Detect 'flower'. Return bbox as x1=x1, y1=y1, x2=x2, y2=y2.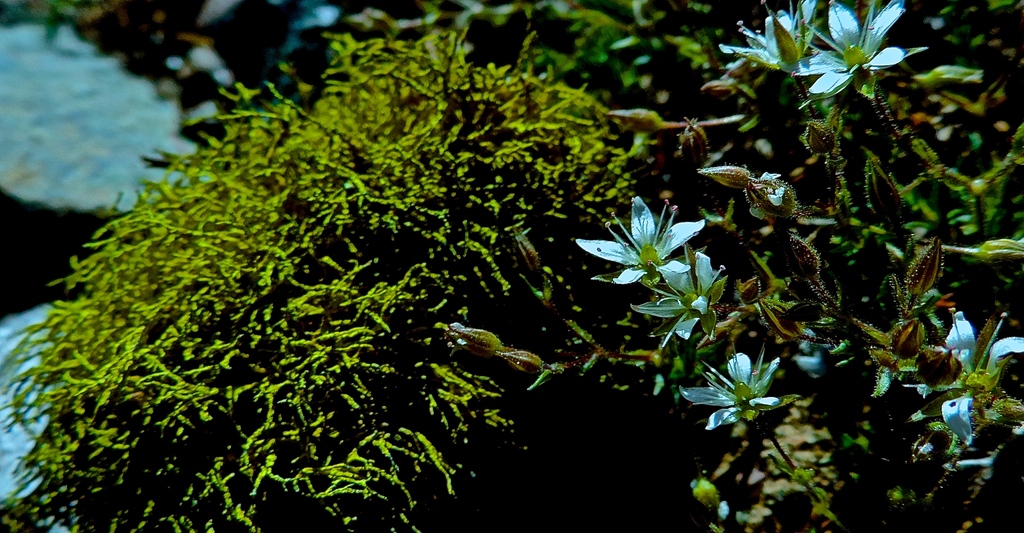
x1=898, y1=302, x2=1018, y2=447.
